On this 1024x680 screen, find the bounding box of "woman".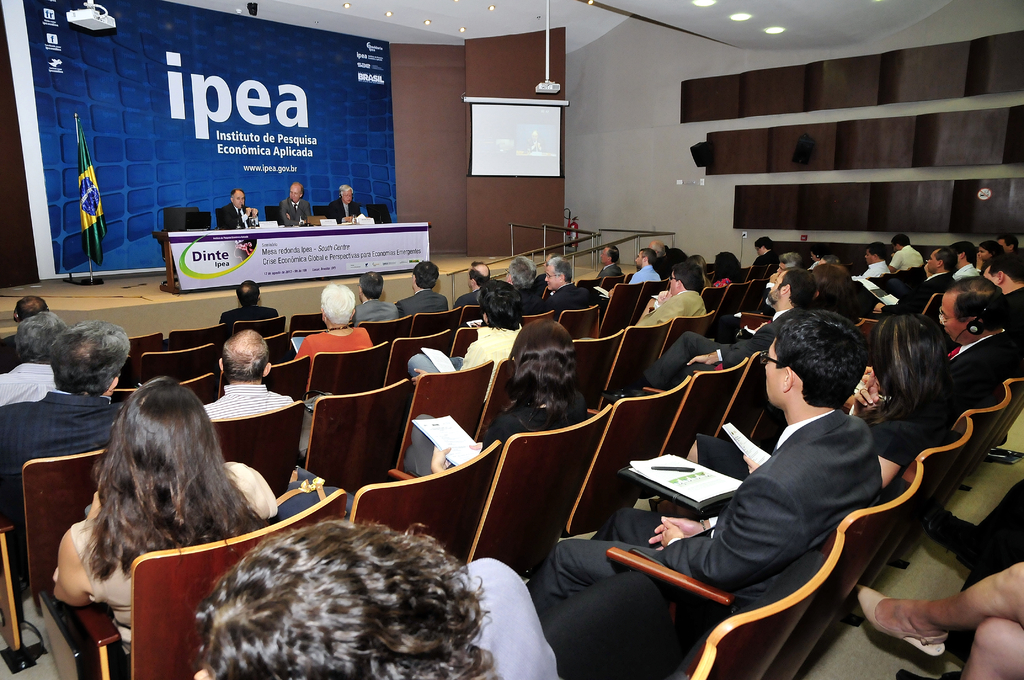
Bounding box: rect(196, 522, 561, 679).
